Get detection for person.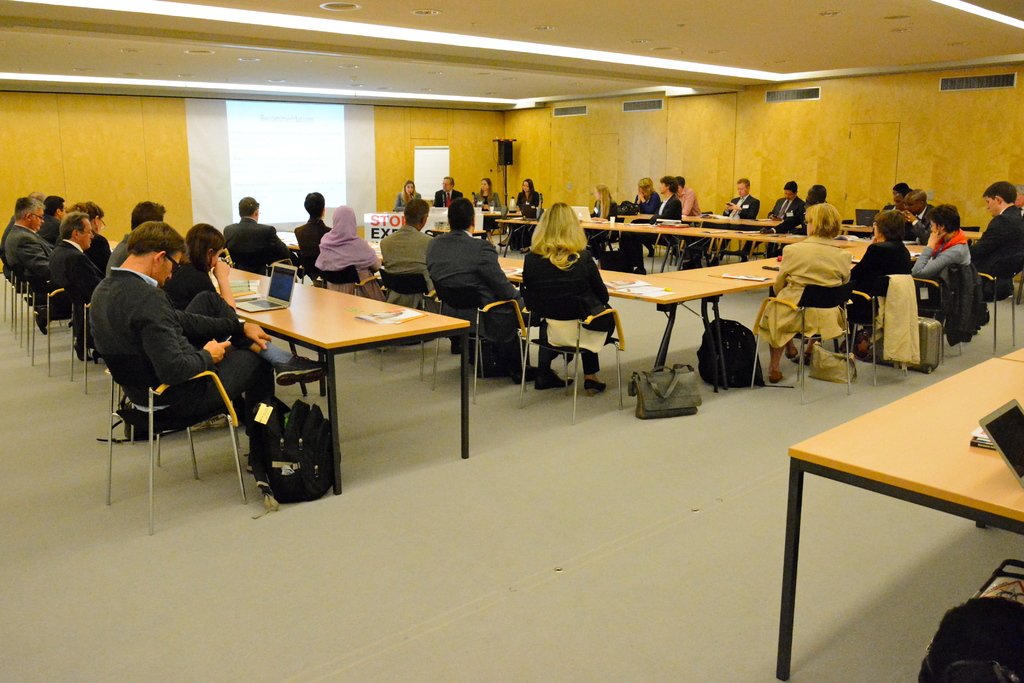
Detection: 224, 197, 304, 275.
